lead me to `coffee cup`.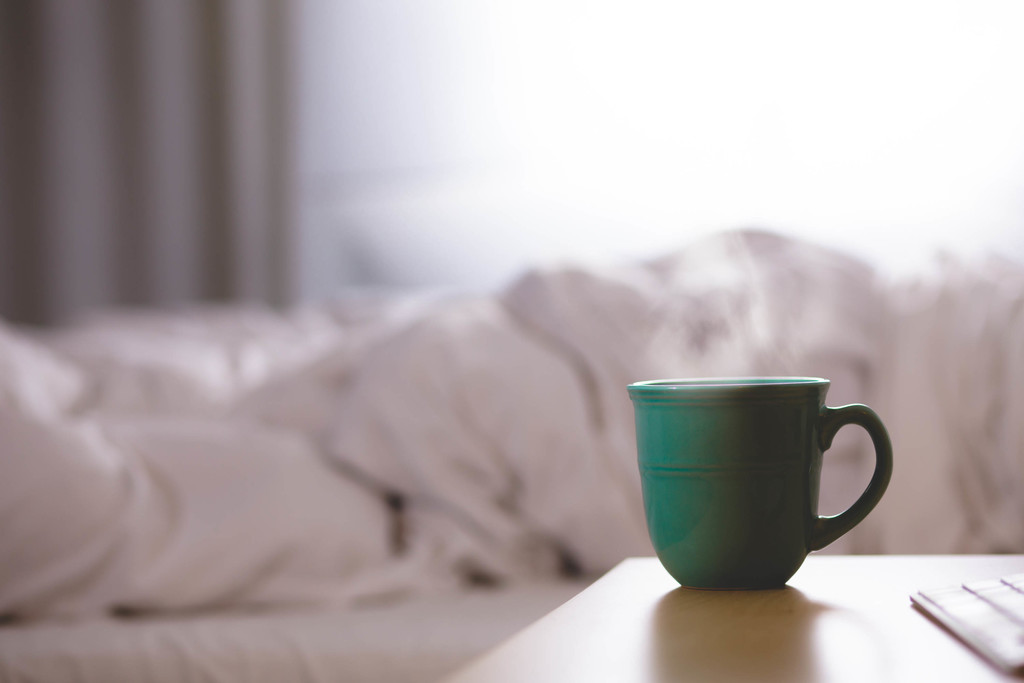
Lead to Rect(628, 370, 898, 594).
